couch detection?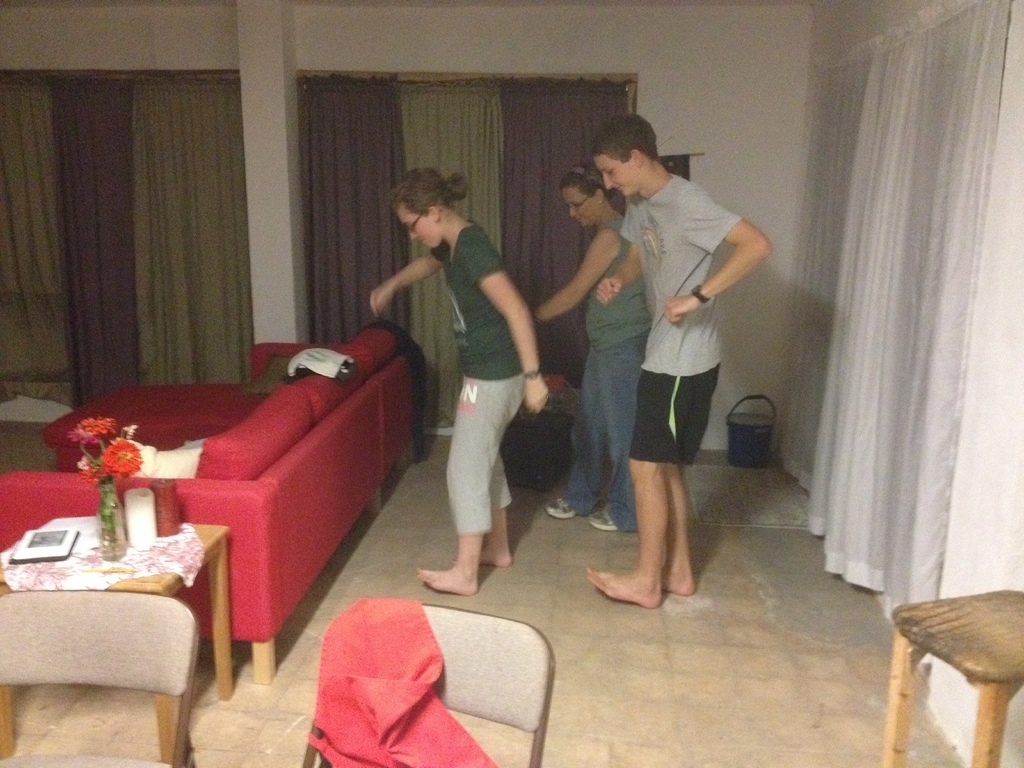
select_region(0, 319, 417, 685)
